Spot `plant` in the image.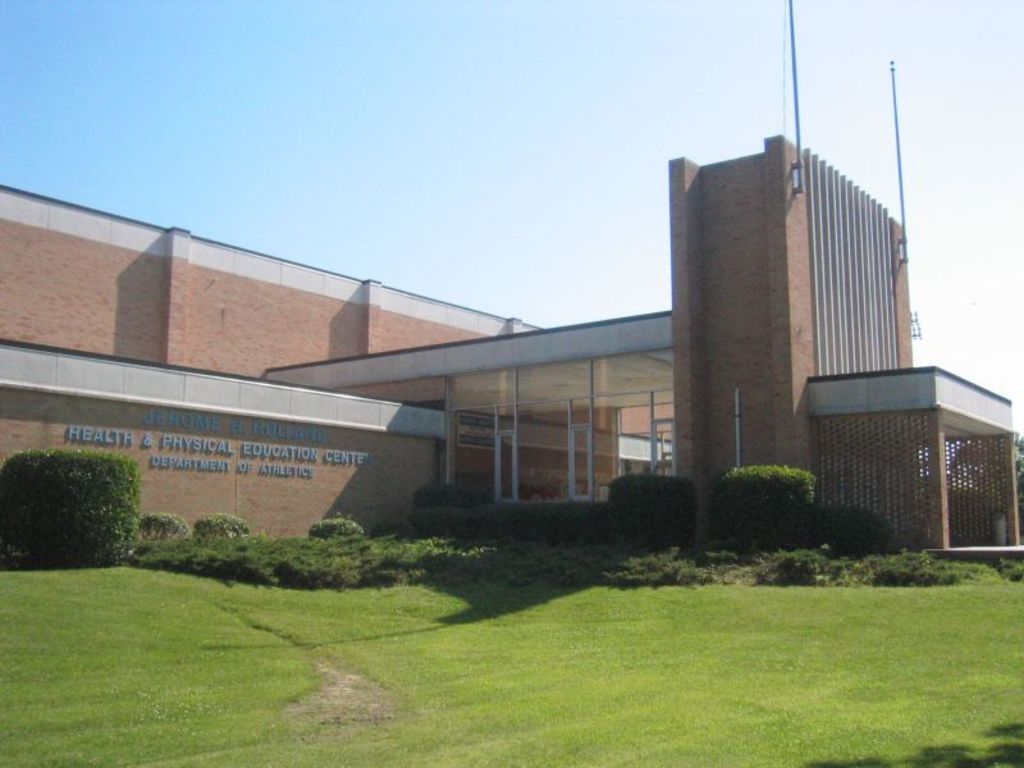
`plant` found at locate(137, 511, 191, 538).
